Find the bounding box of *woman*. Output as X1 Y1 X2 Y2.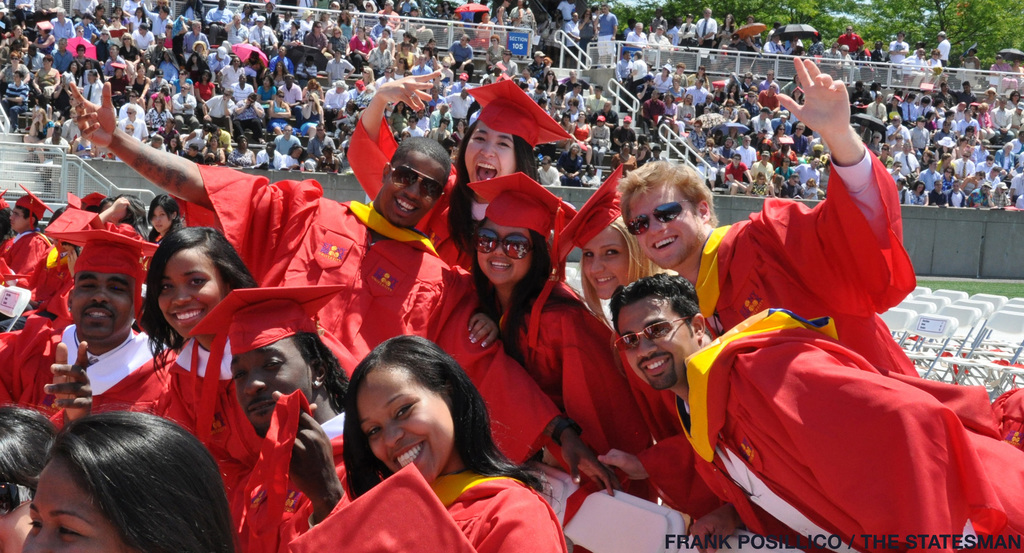
636 52 649 91.
